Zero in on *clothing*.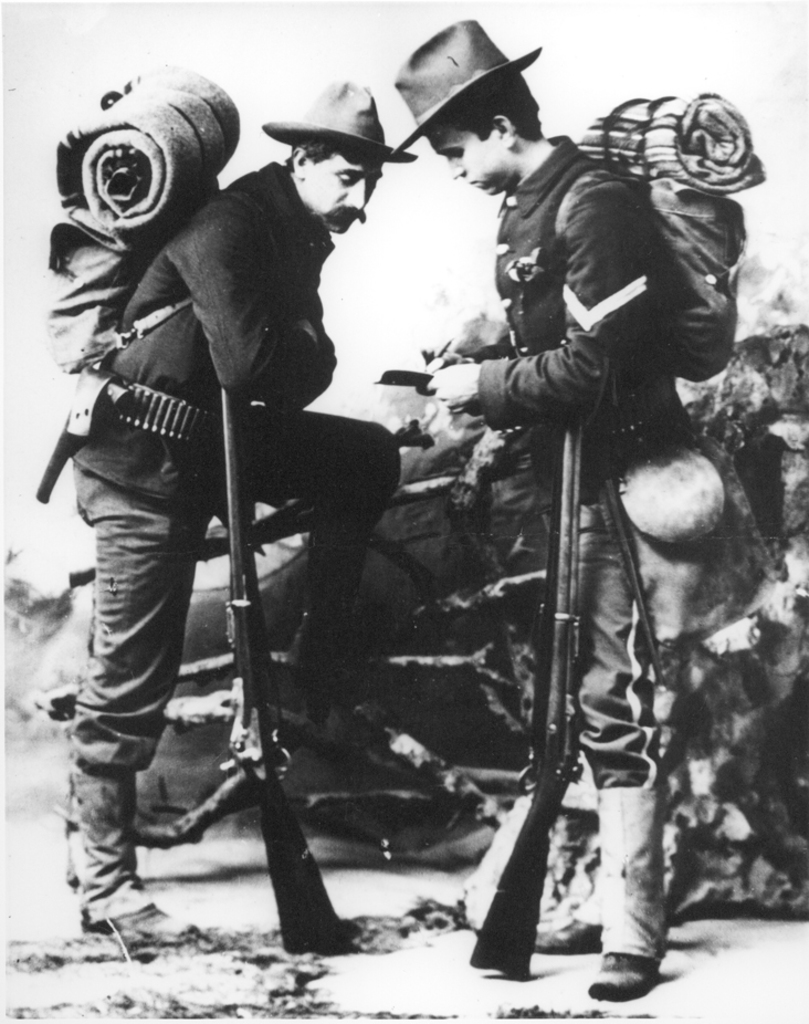
Zeroed in: x1=474, y1=134, x2=700, y2=790.
